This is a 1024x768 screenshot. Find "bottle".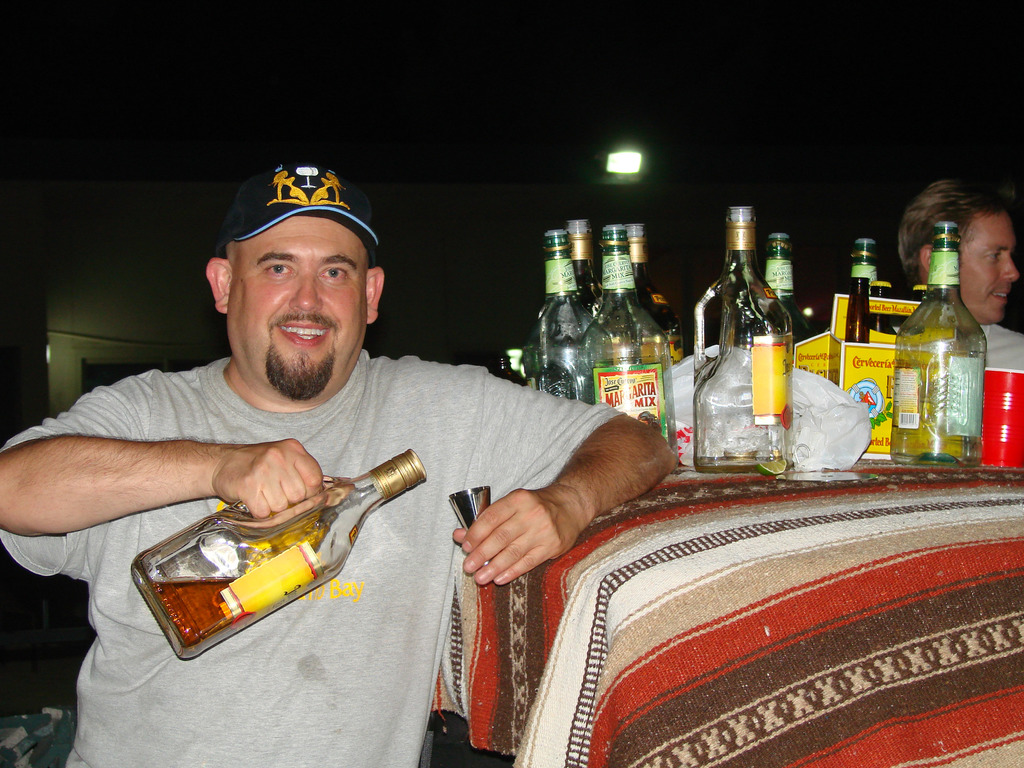
Bounding box: (x1=535, y1=229, x2=592, y2=426).
